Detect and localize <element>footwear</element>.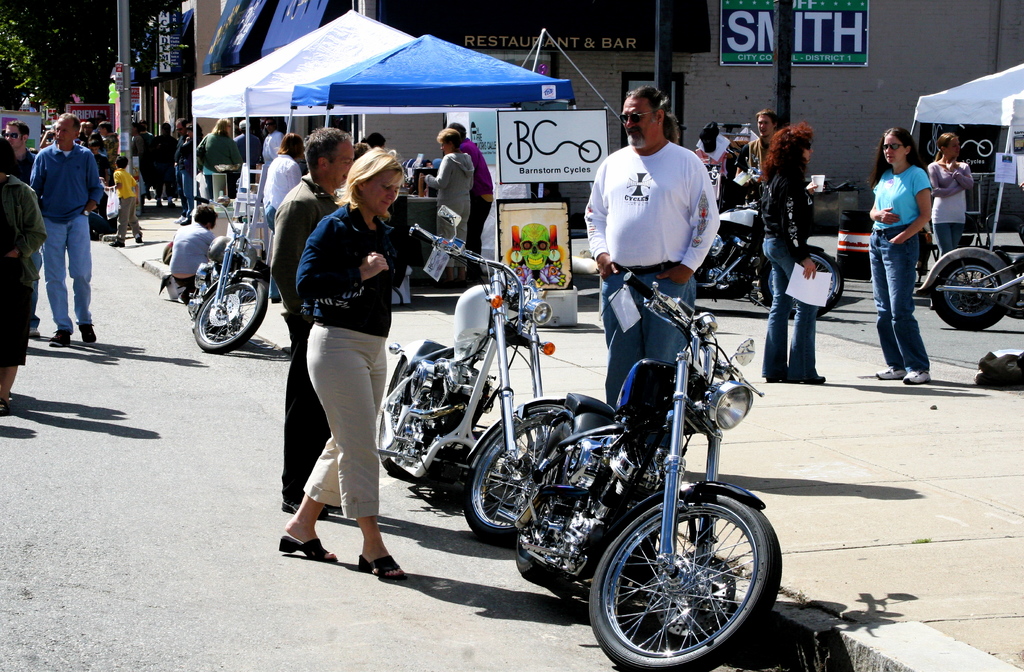
Localized at x1=134 y1=234 x2=144 y2=243.
